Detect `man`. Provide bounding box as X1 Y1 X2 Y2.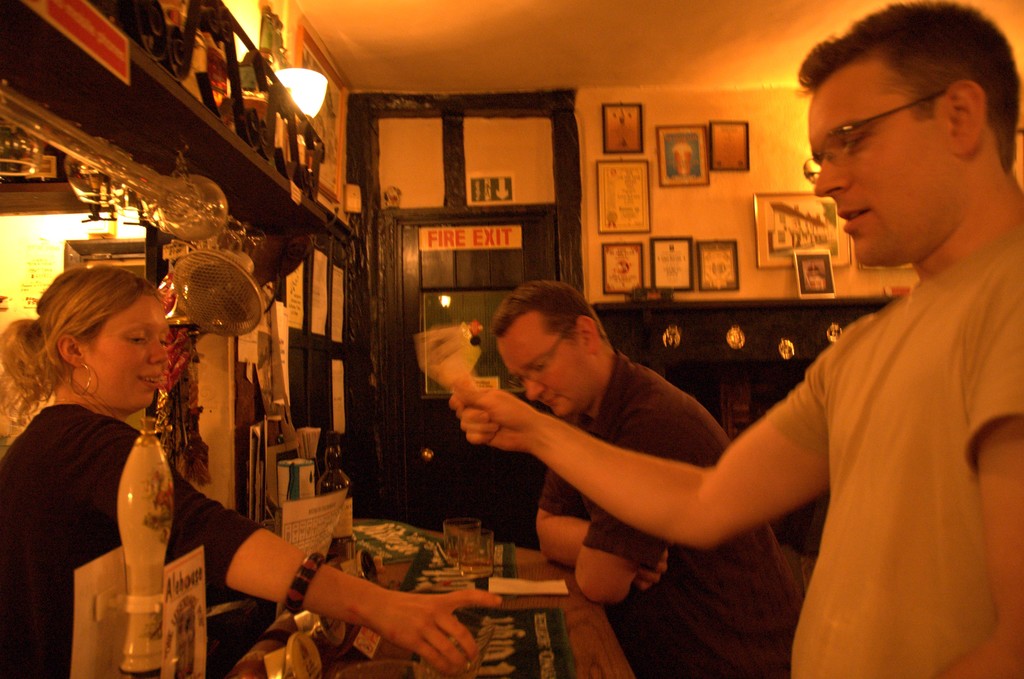
491 280 801 678.
